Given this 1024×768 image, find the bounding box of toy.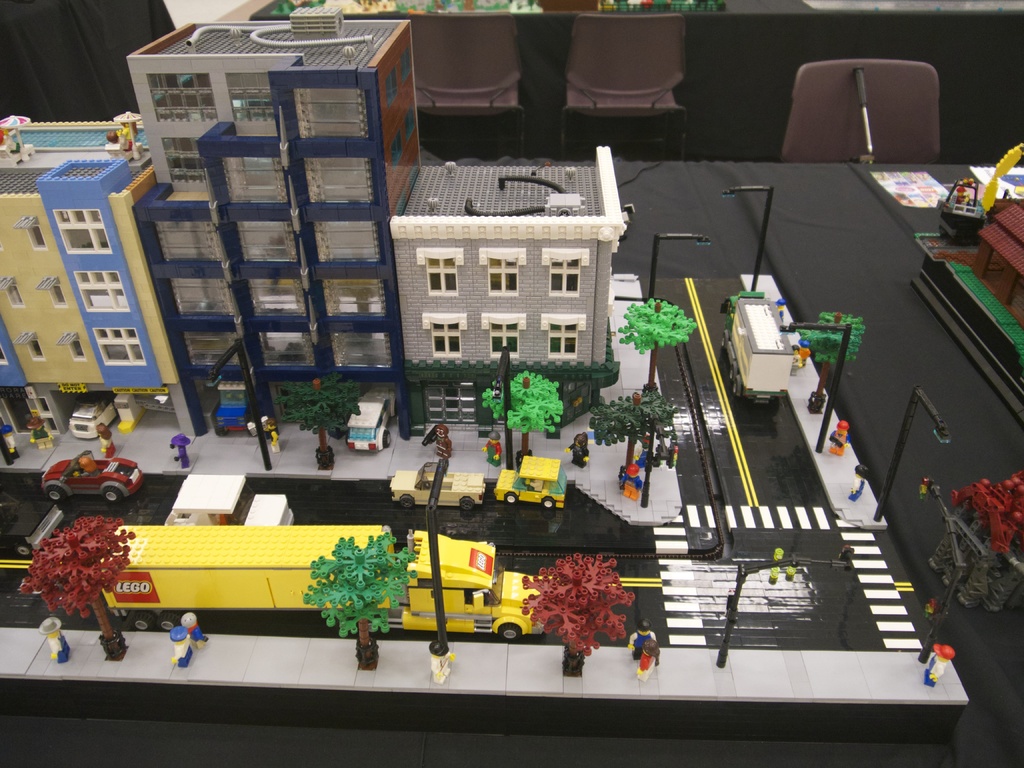
<region>179, 604, 214, 647</region>.
